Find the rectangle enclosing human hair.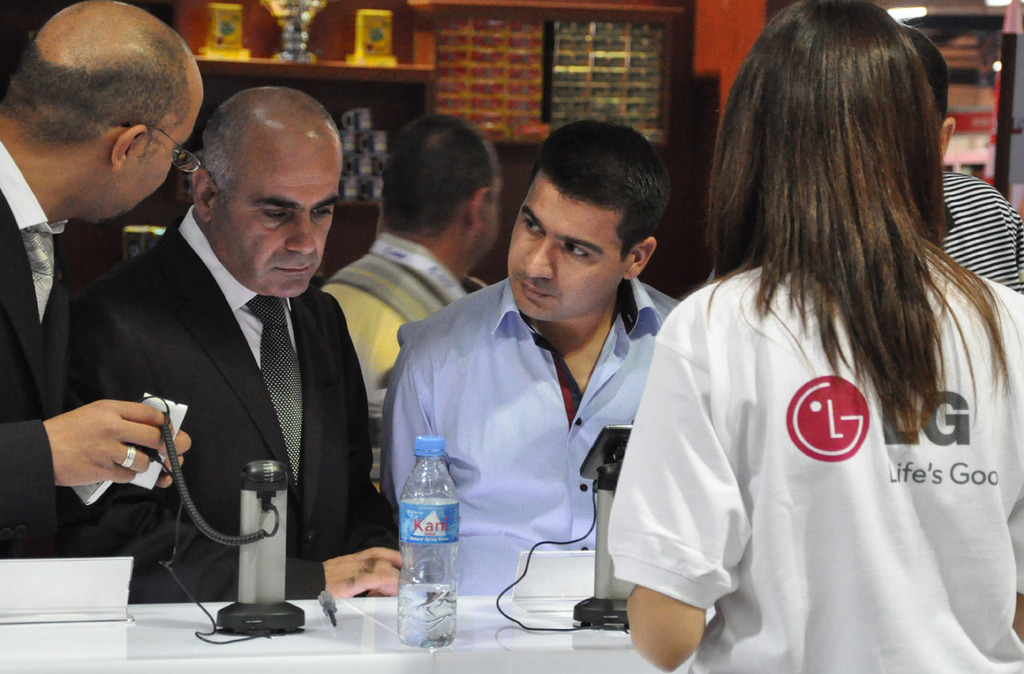
Rect(535, 115, 670, 268).
